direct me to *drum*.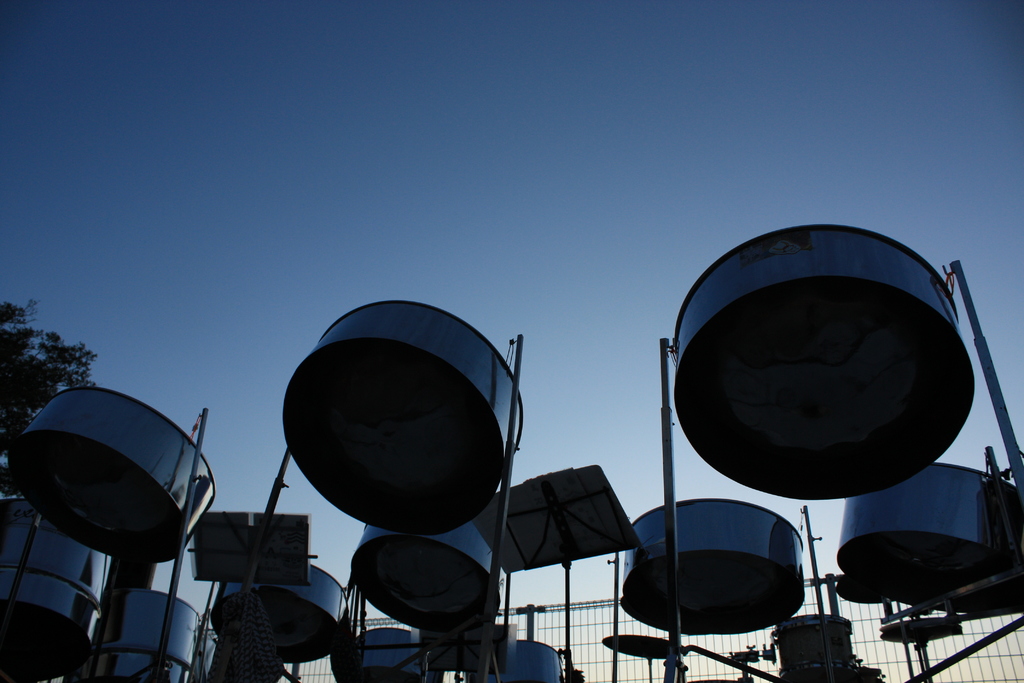
Direction: (349,522,507,636).
